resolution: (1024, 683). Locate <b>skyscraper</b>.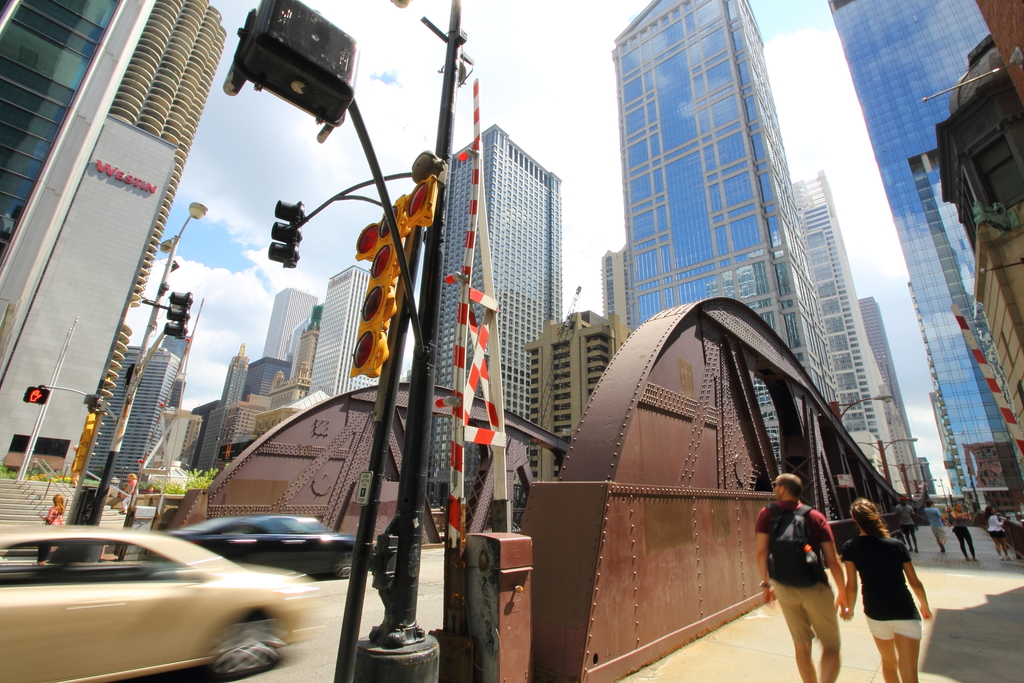
rect(282, 263, 370, 406).
